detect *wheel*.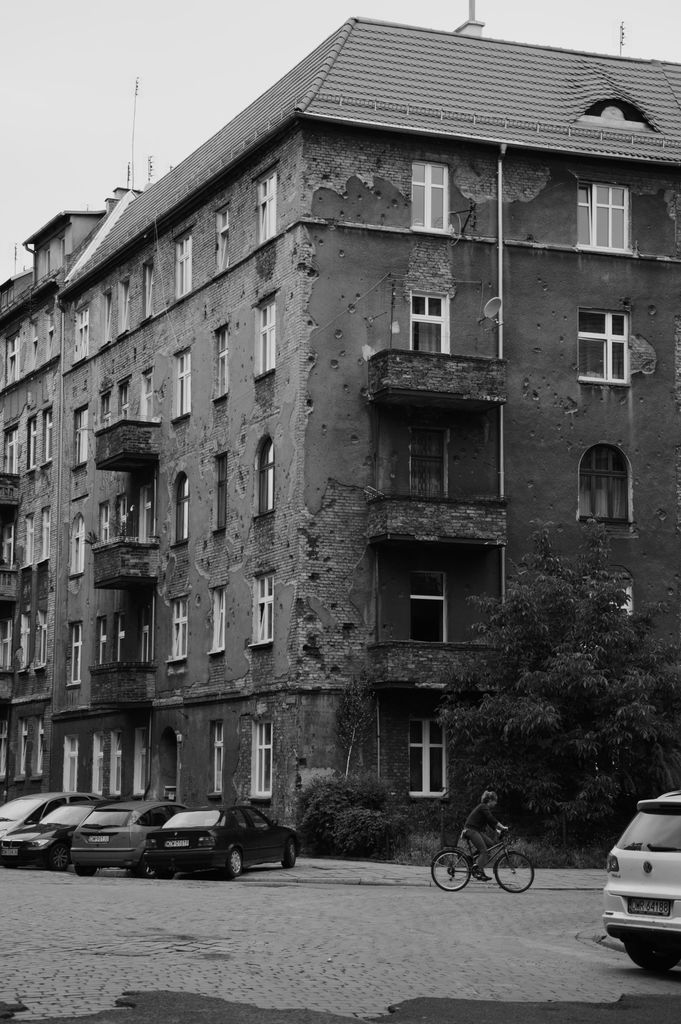
Detected at left=428, top=850, right=473, bottom=897.
